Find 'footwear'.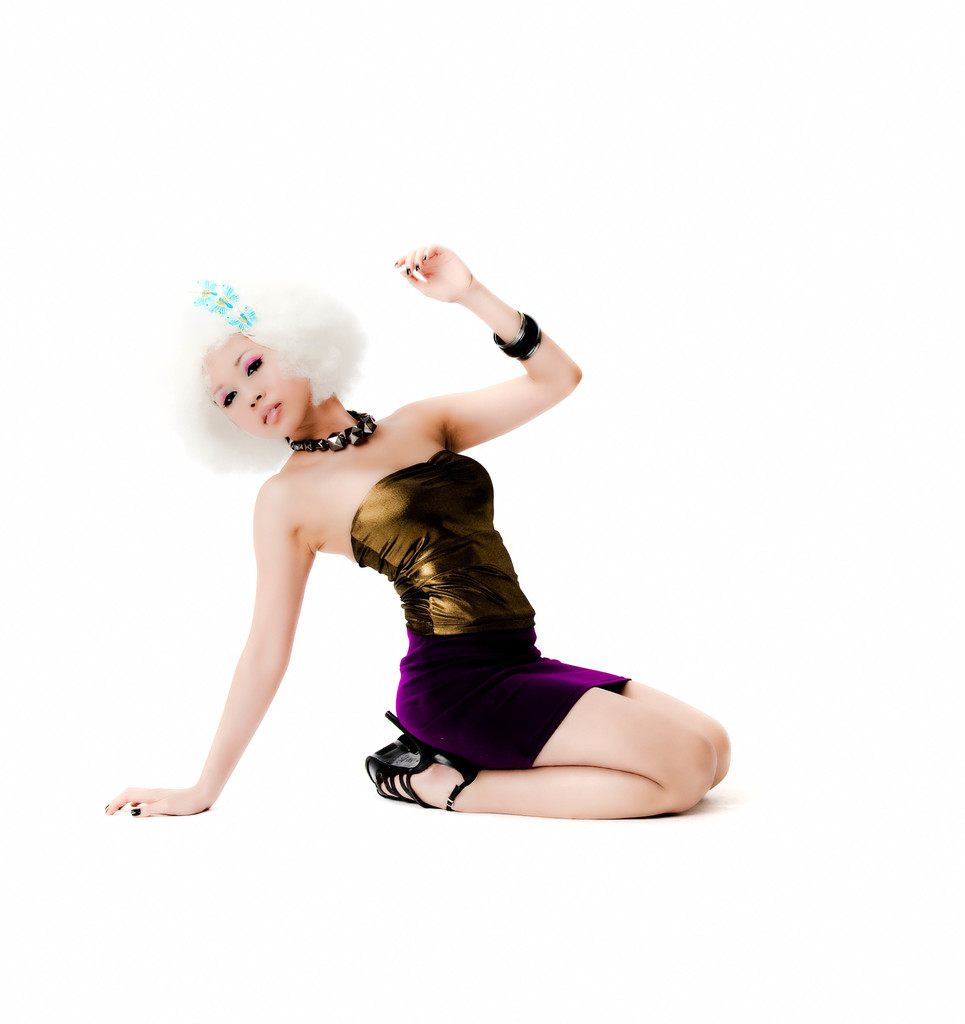
box(362, 708, 480, 813).
